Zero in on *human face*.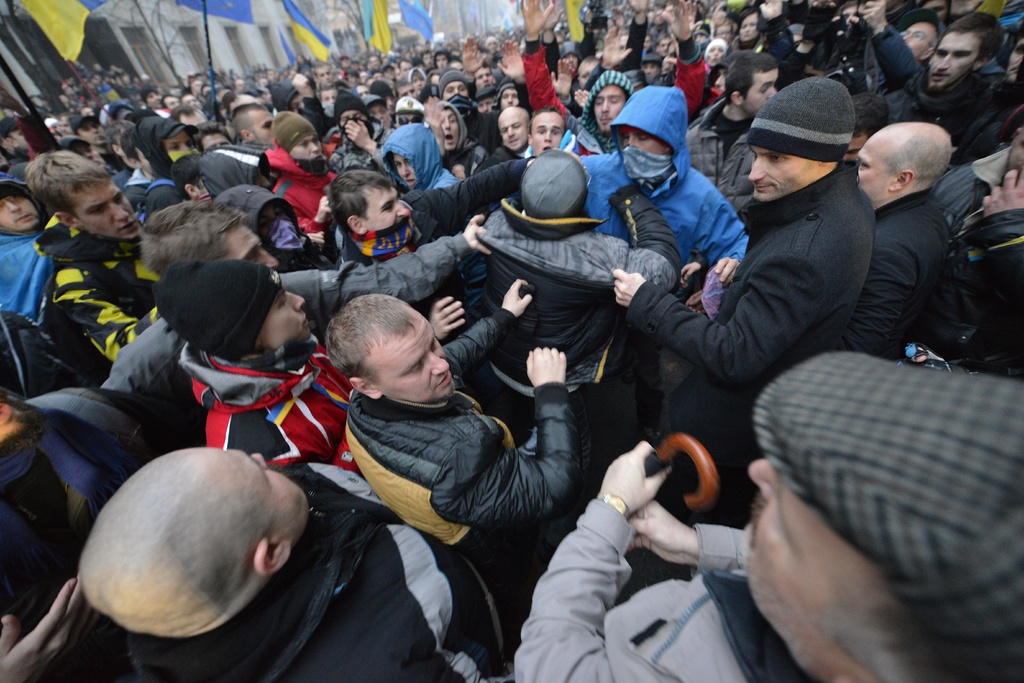
Zeroed in: (left=475, top=67, right=496, bottom=86).
